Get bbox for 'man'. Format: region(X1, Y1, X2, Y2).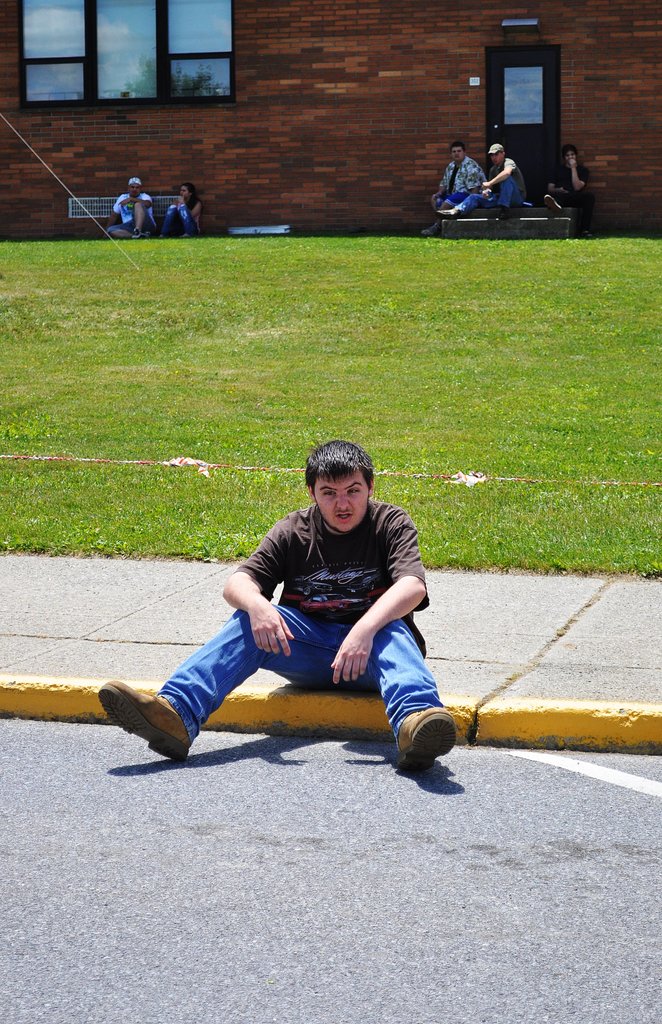
region(422, 131, 481, 250).
